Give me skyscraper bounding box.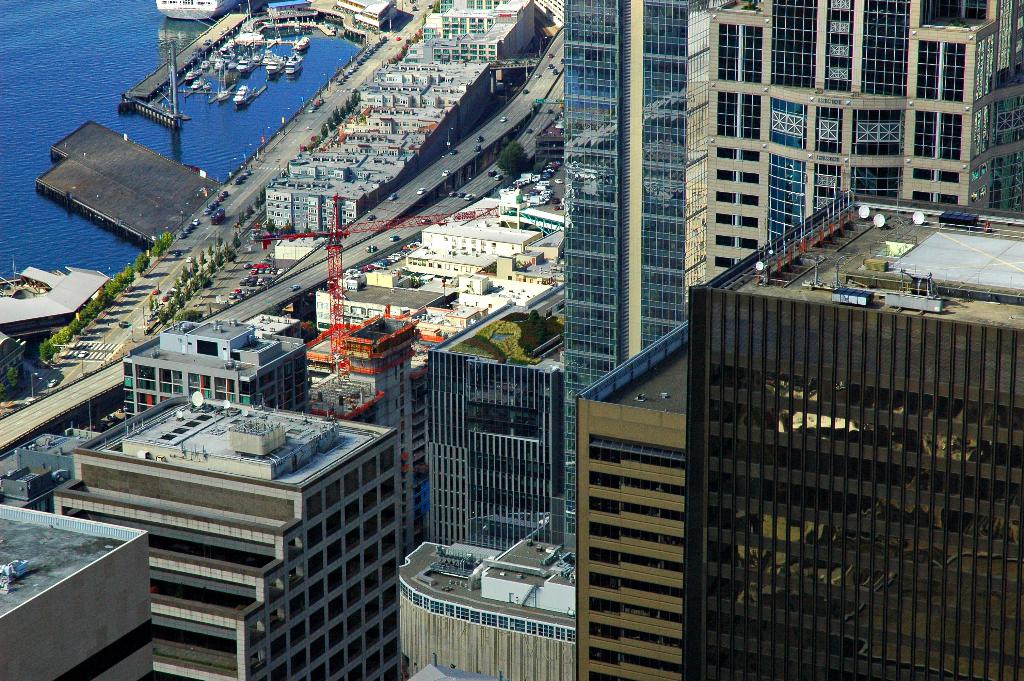
box=[713, 0, 1023, 286].
